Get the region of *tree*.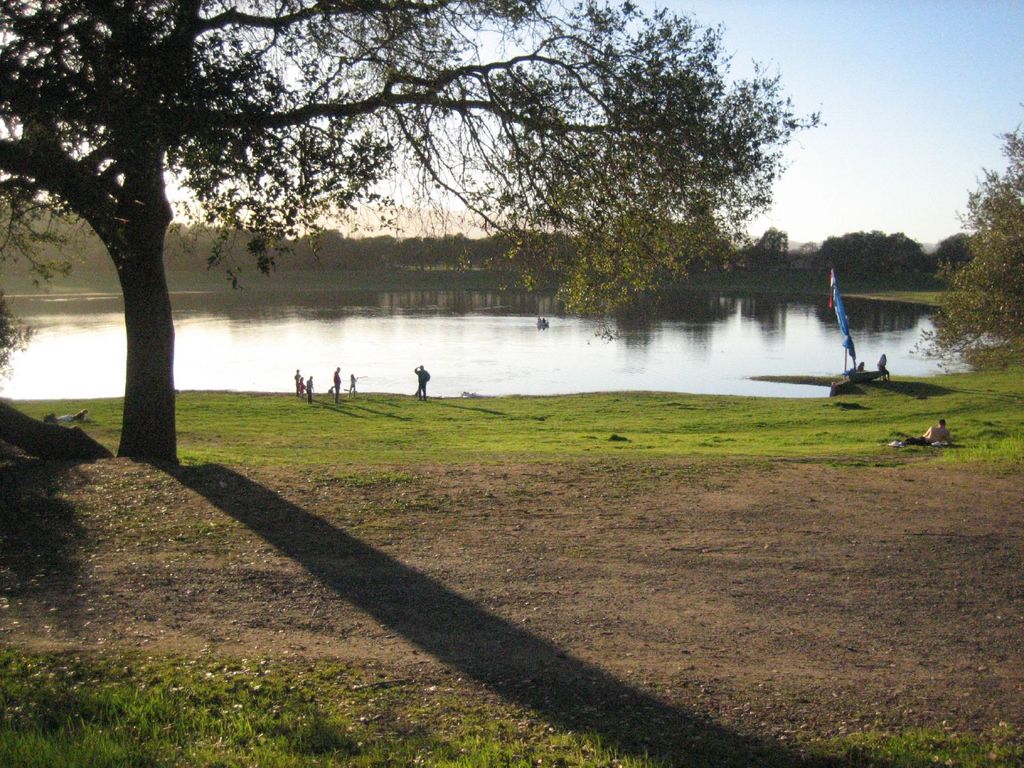
detection(814, 226, 970, 285).
